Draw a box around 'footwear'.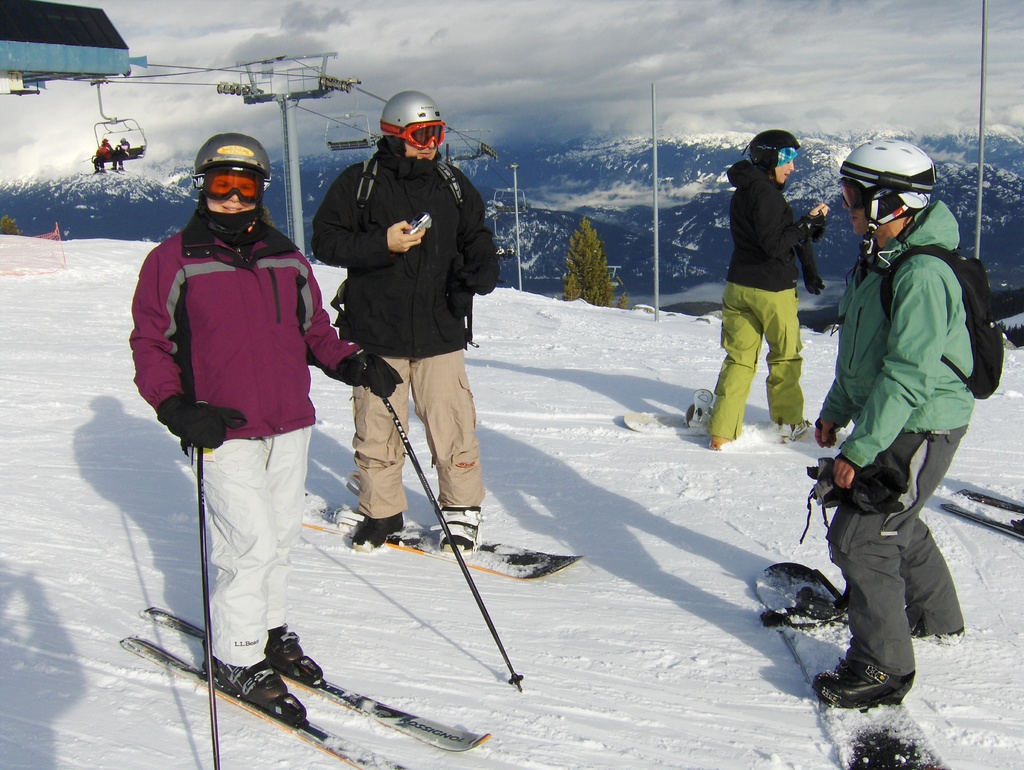
x1=349 y1=513 x2=403 y2=551.
